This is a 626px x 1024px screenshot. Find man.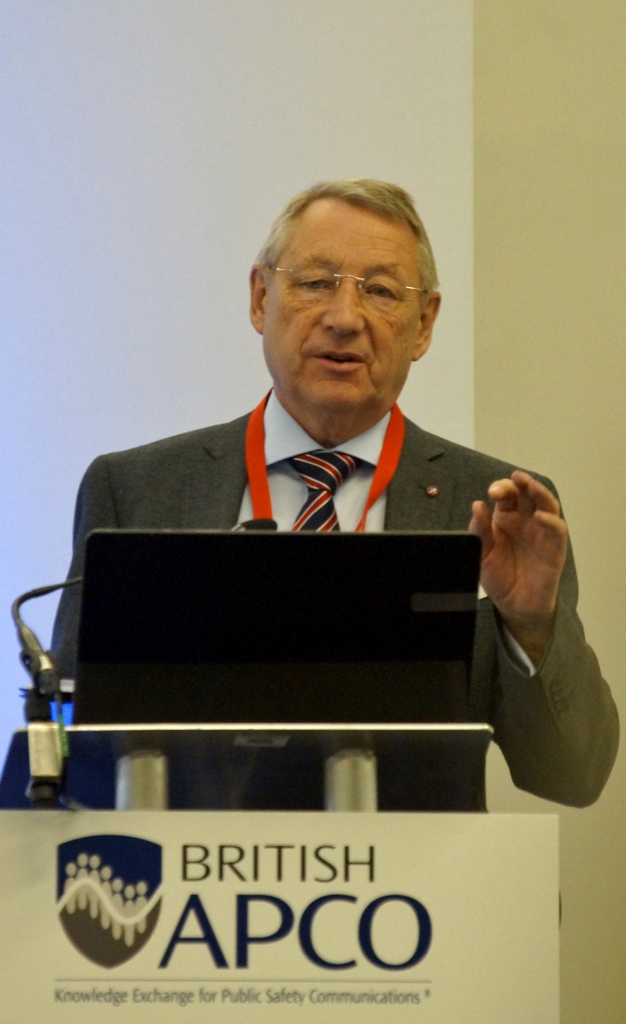
Bounding box: l=31, t=214, r=557, b=808.
